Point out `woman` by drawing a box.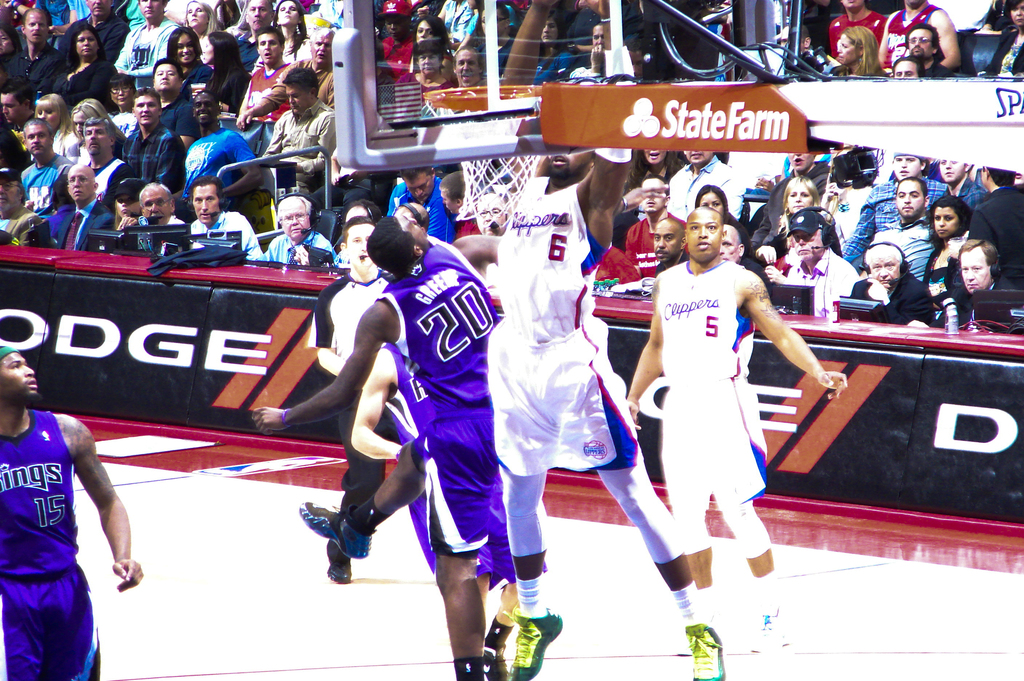
[26, 96, 88, 162].
